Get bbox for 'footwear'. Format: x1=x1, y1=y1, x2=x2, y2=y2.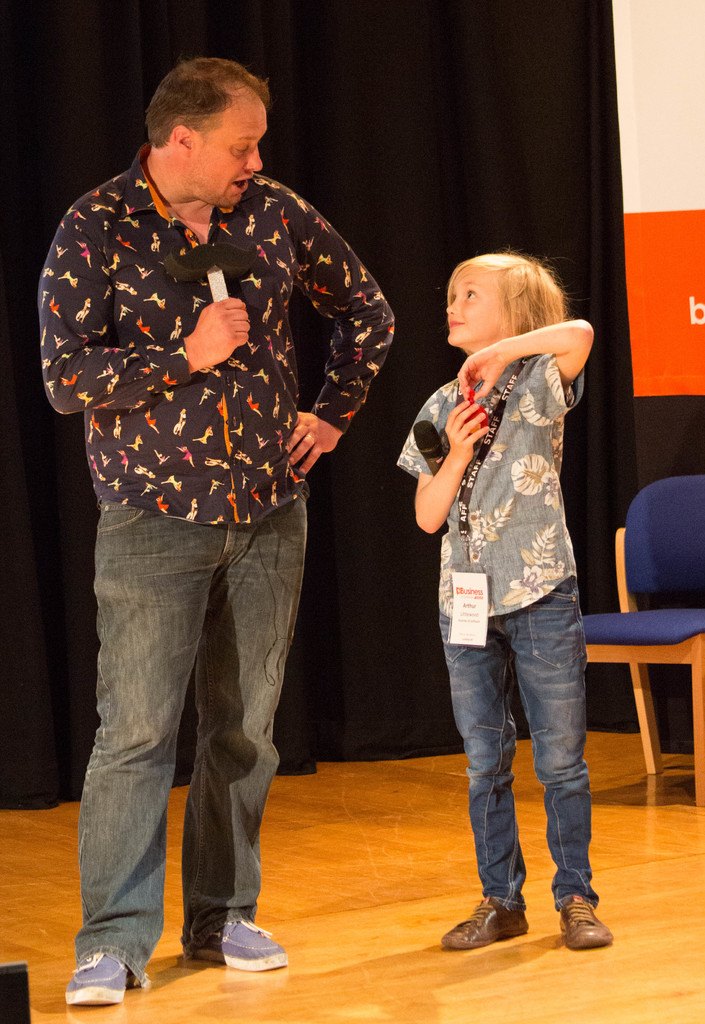
x1=433, y1=893, x2=527, y2=957.
